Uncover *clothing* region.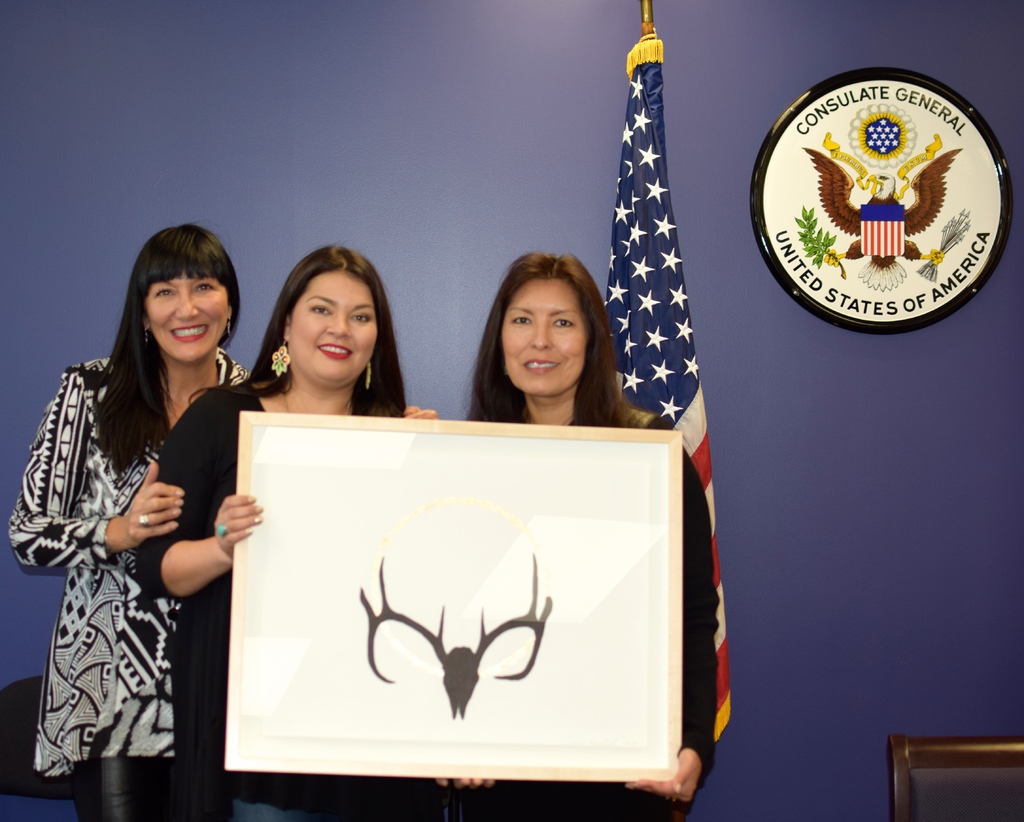
Uncovered: region(484, 392, 721, 821).
